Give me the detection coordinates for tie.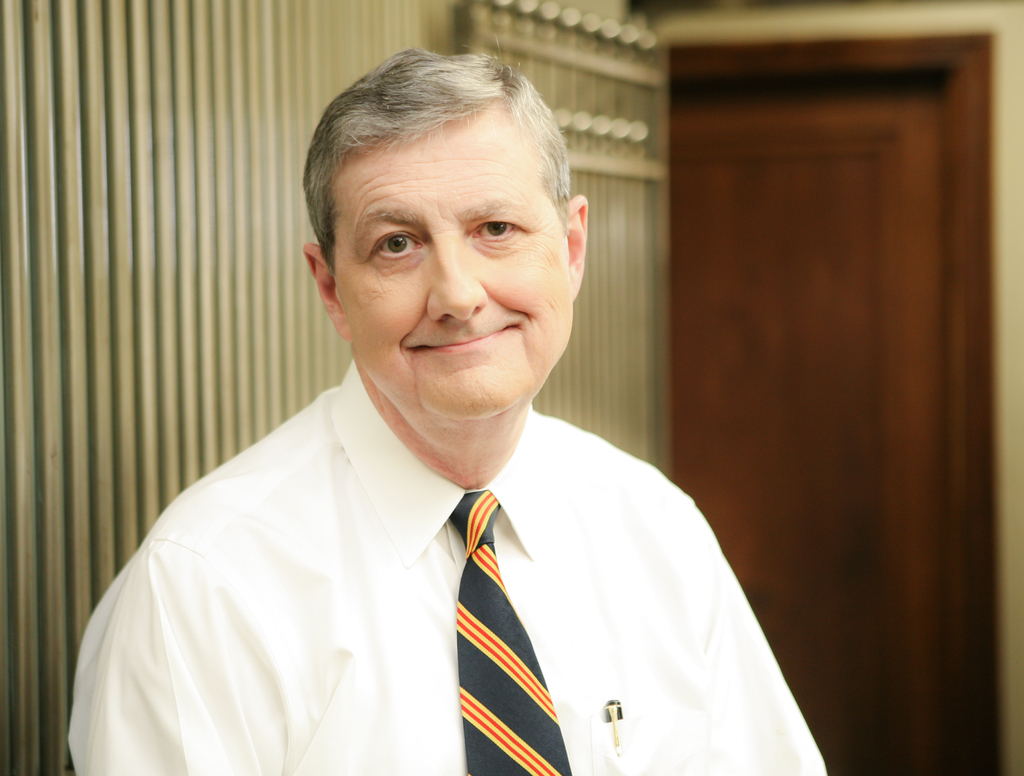
(449, 487, 573, 775).
